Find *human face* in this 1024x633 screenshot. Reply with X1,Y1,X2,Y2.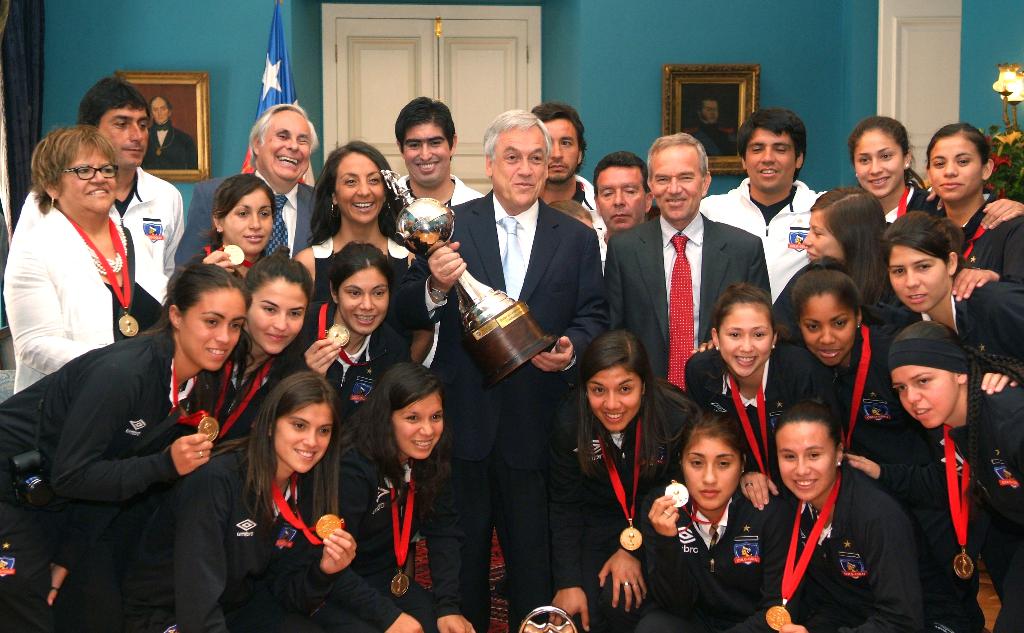
702,100,721,125.
